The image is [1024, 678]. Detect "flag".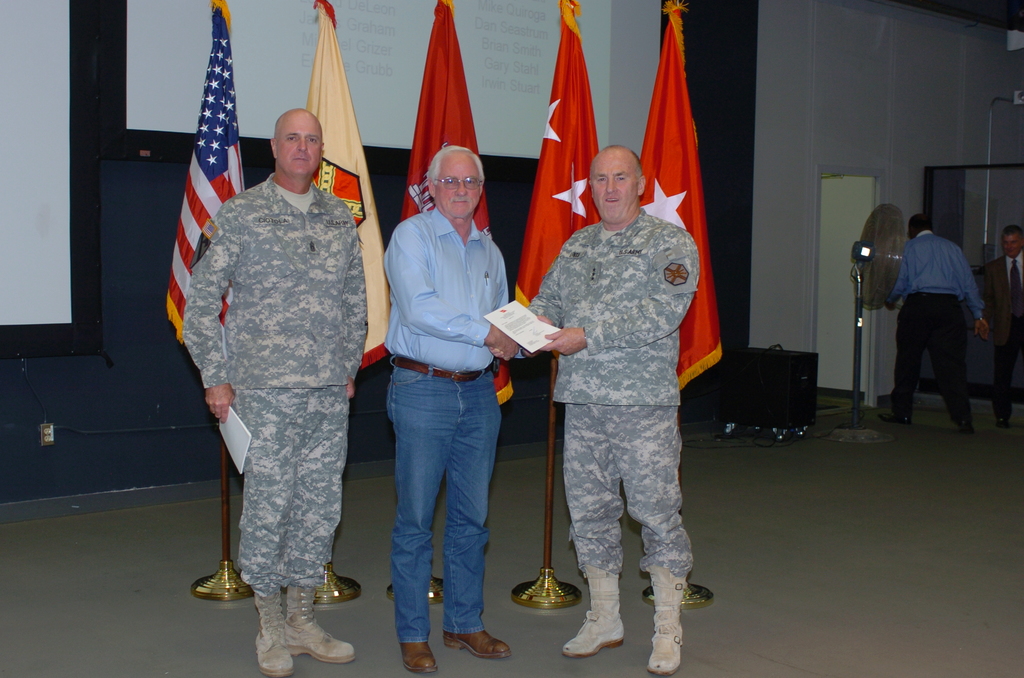
Detection: [left=398, top=0, right=518, bottom=411].
